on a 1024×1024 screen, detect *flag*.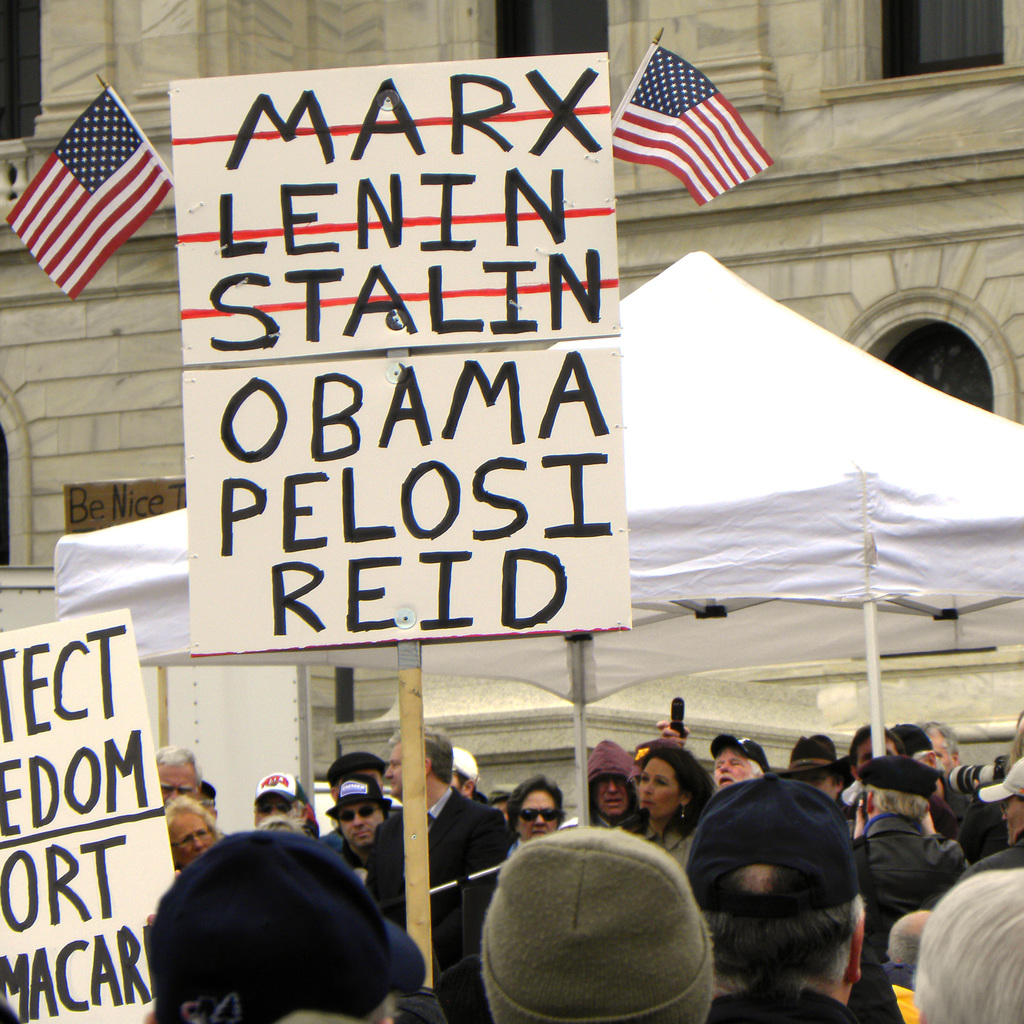
detection(600, 47, 774, 209).
